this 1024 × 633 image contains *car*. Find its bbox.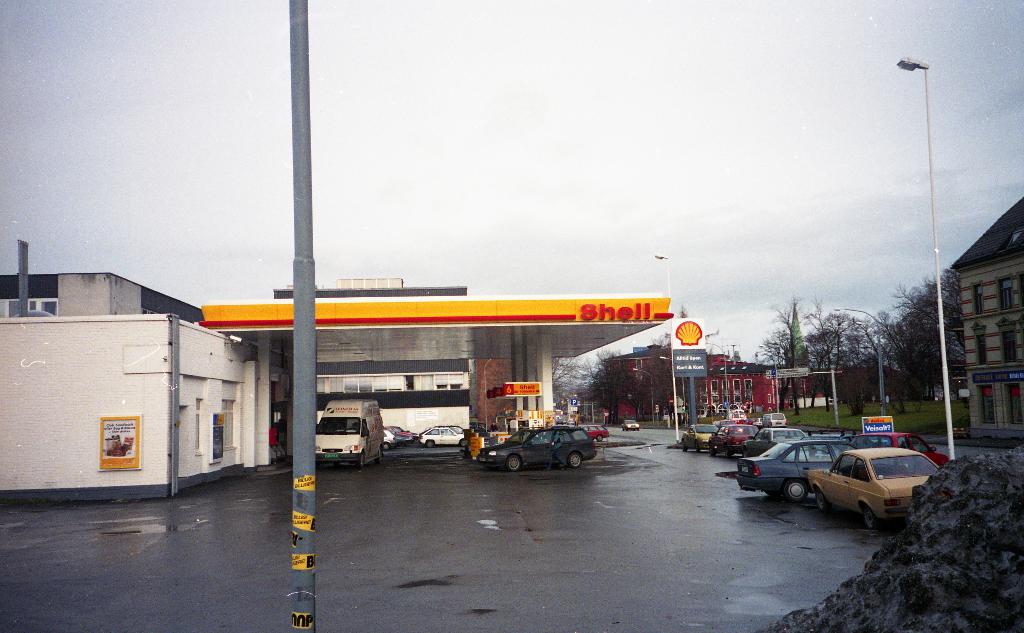
Rect(470, 423, 596, 469).
